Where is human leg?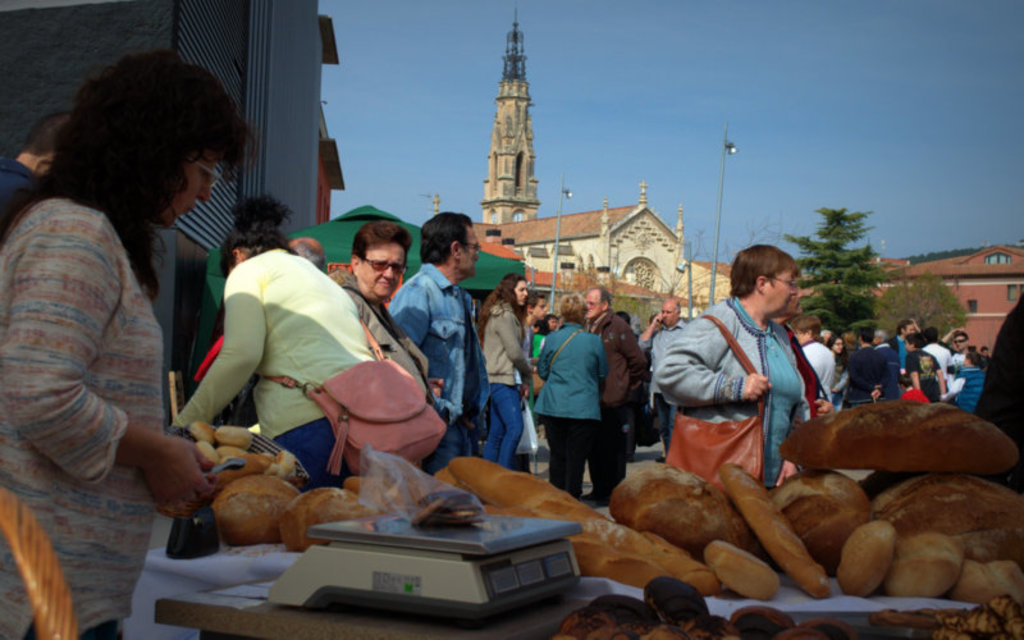
region(579, 417, 607, 499).
